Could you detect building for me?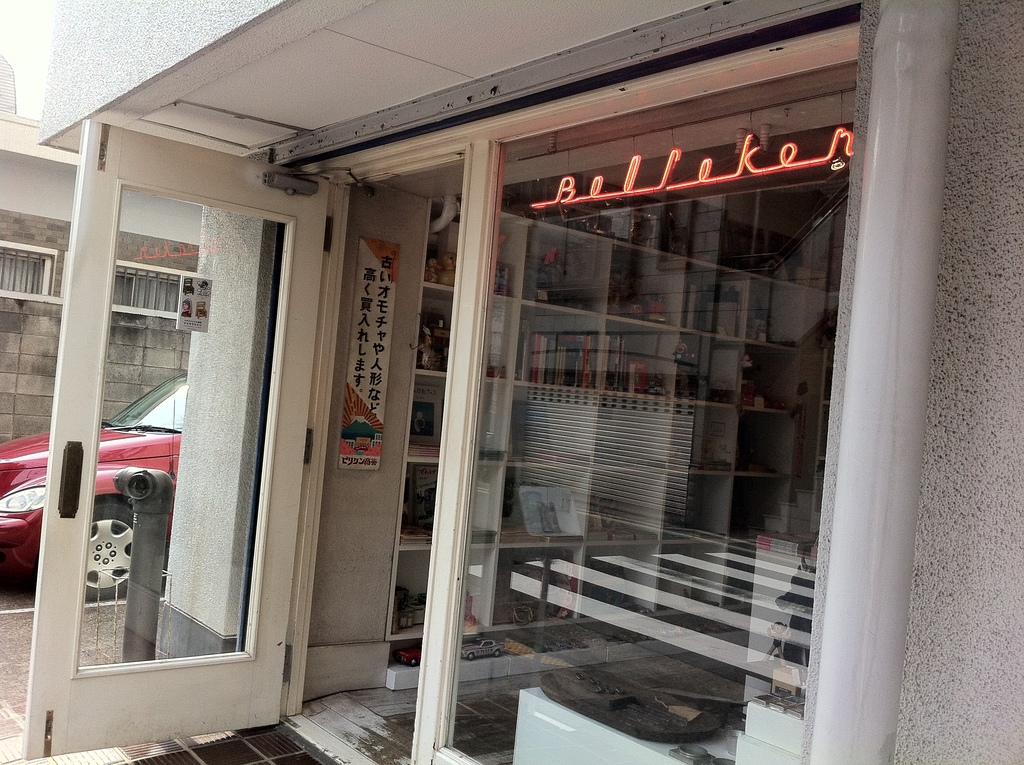
Detection result: <bbox>0, 51, 208, 450</bbox>.
